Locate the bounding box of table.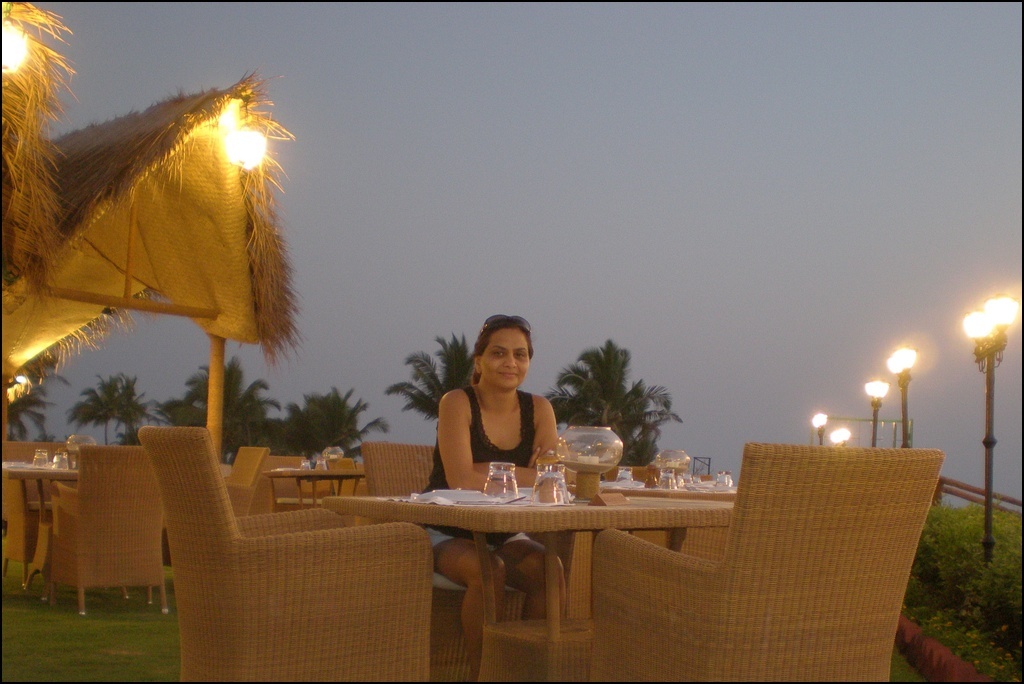
Bounding box: BBox(323, 461, 765, 647).
